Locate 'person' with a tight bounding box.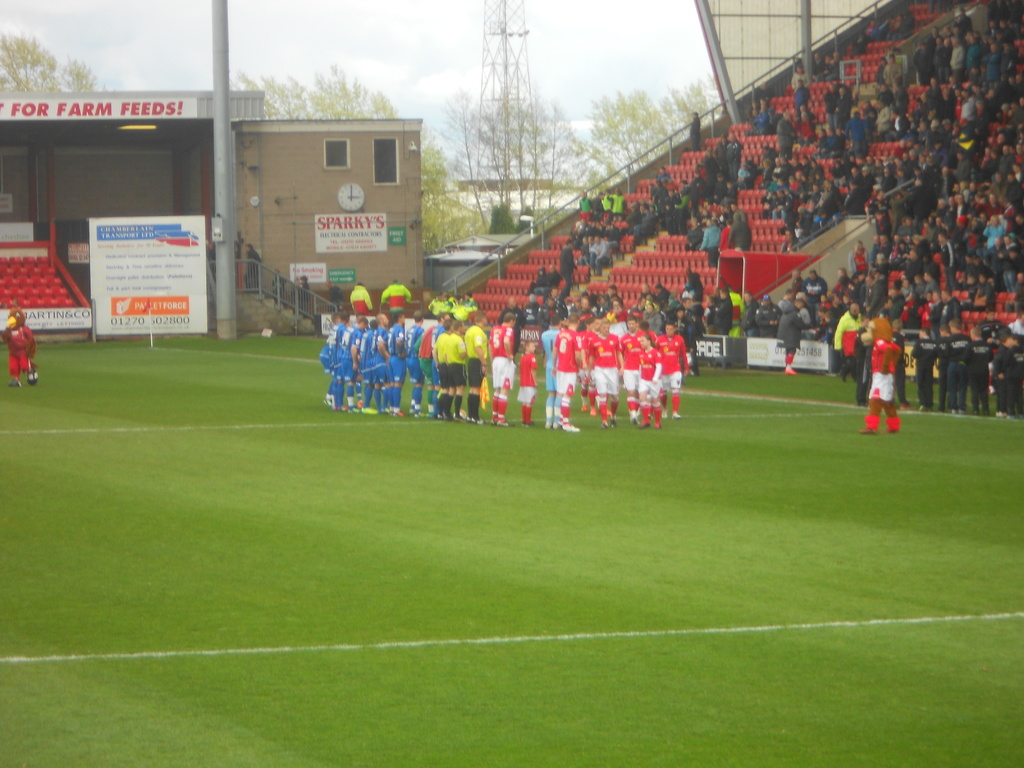
(x1=465, y1=309, x2=488, y2=424).
